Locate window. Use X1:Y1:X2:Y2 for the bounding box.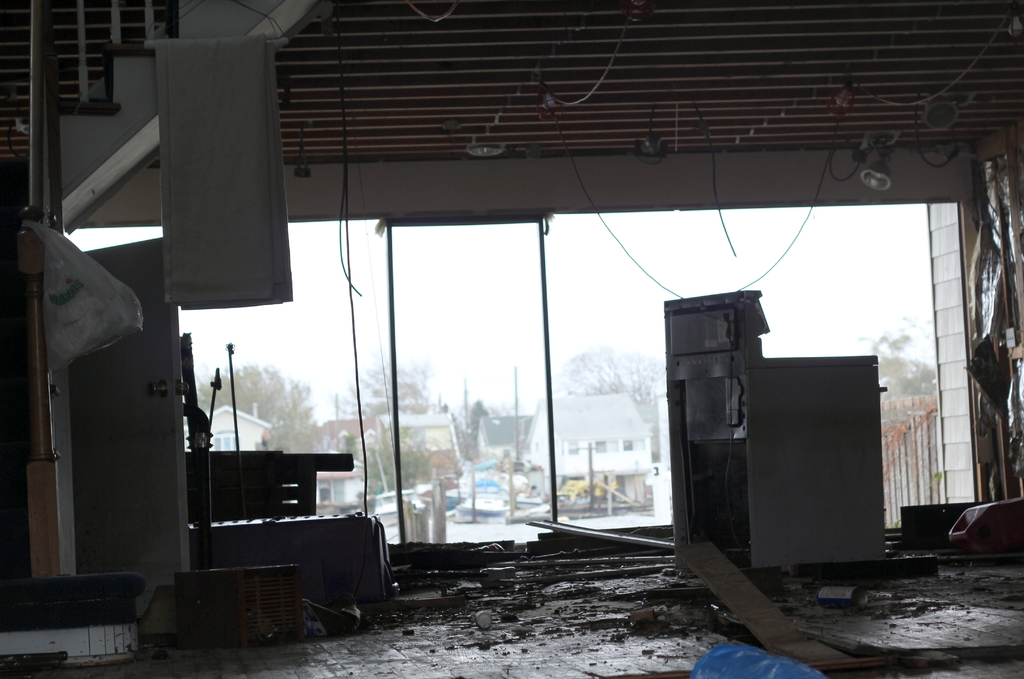
595:439:604:455.
